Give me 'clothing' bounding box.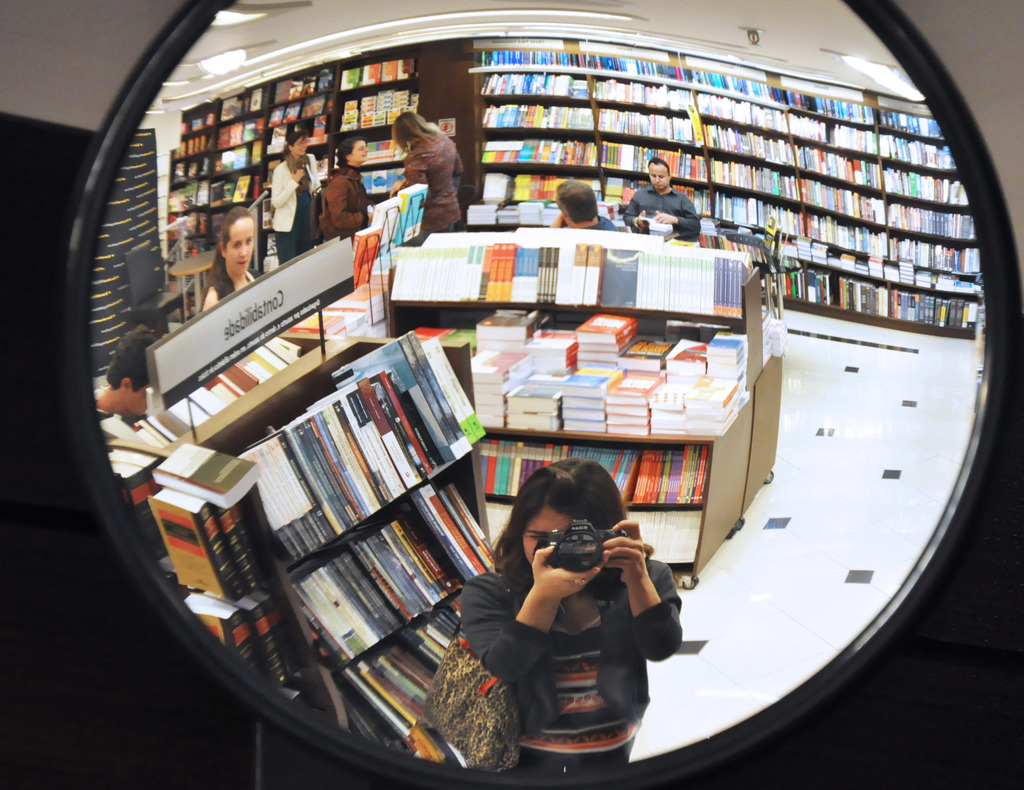
201:266:258:318.
